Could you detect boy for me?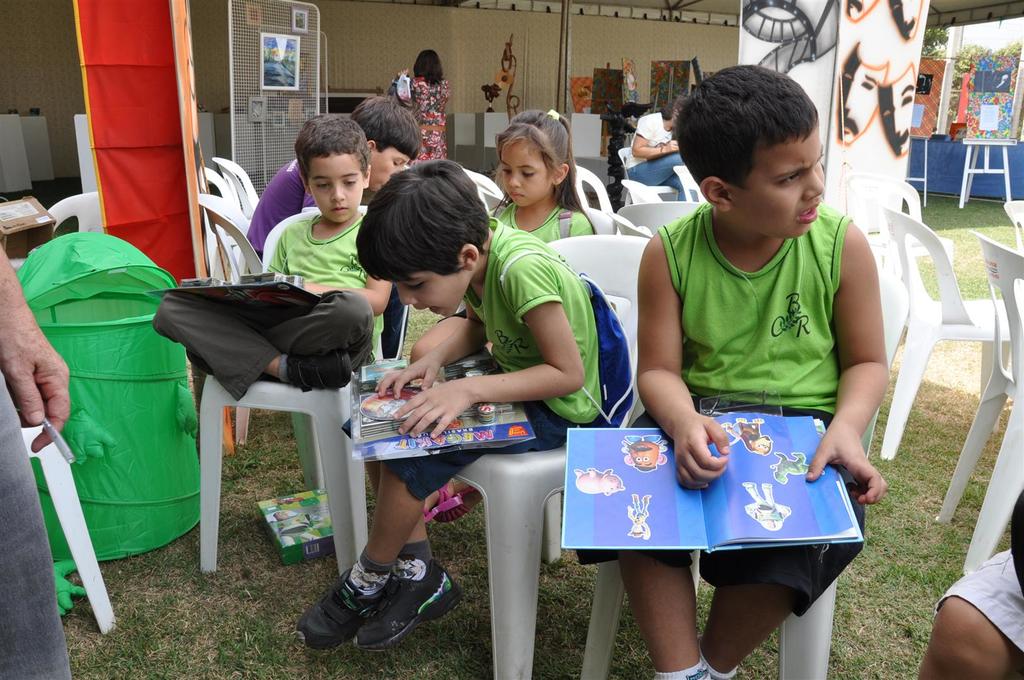
Detection result: (296, 158, 638, 653).
